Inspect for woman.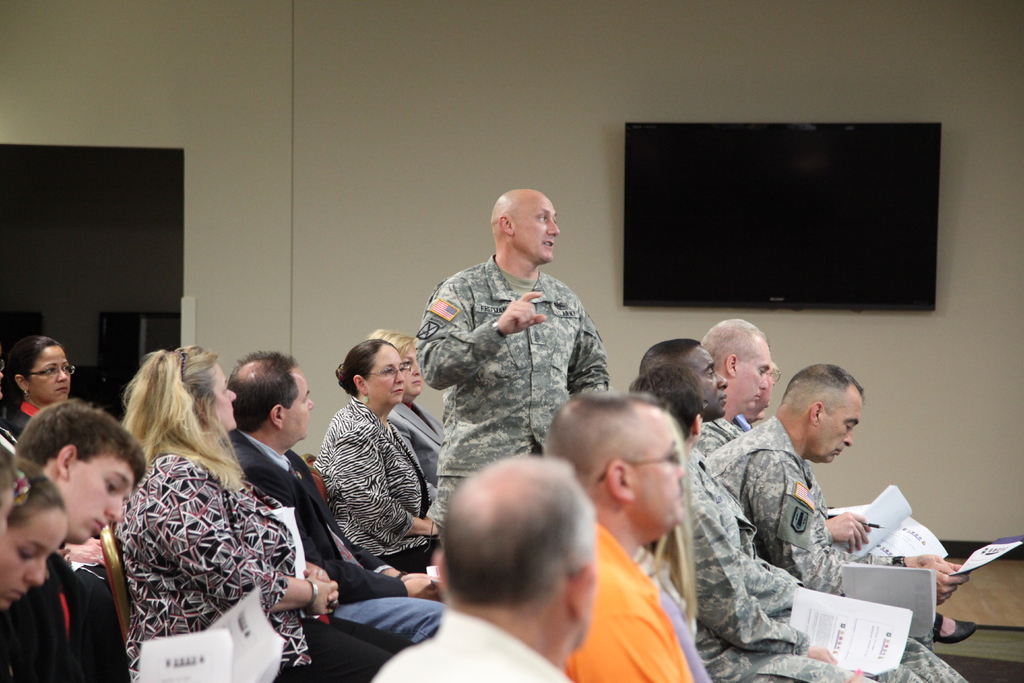
Inspection: left=122, top=343, right=412, bottom=682.
